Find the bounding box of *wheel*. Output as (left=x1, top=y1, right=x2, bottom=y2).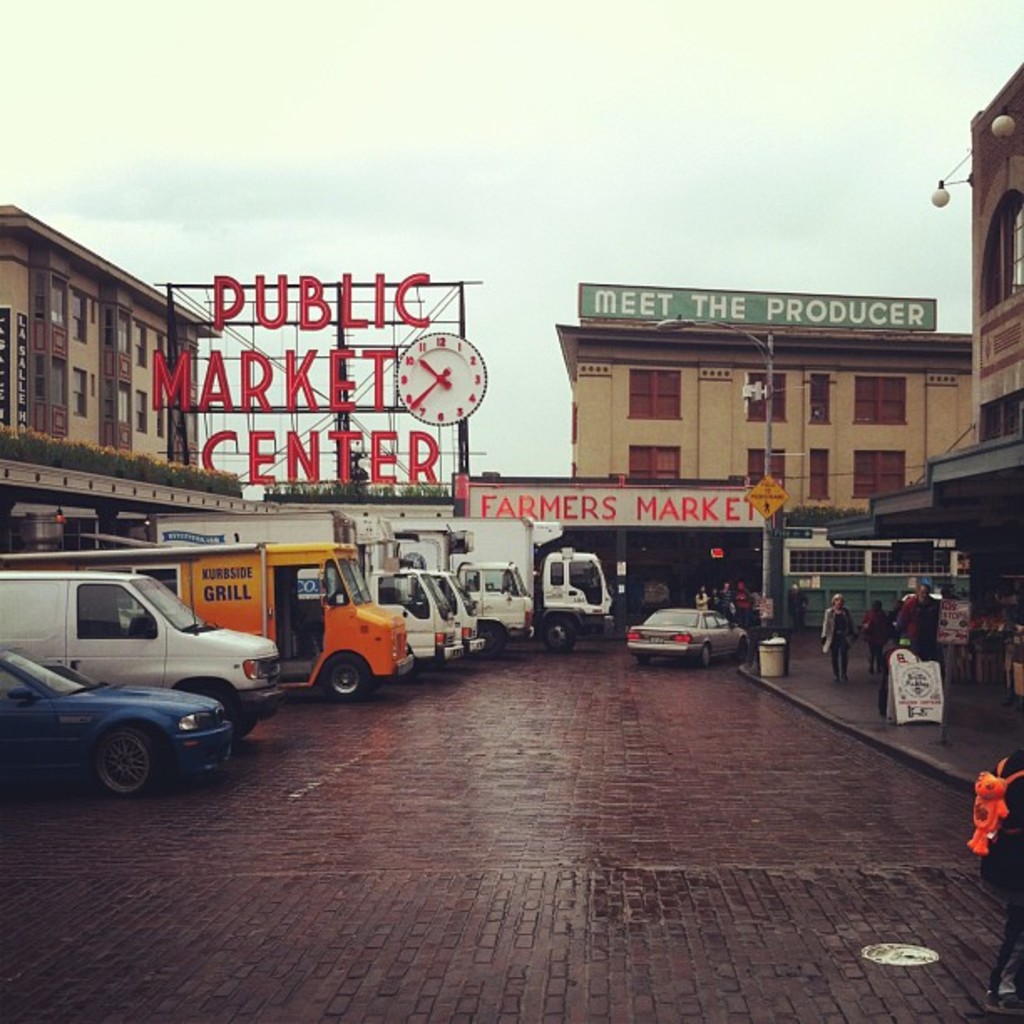
(left=540, top=617, right=574, bottom=646).
